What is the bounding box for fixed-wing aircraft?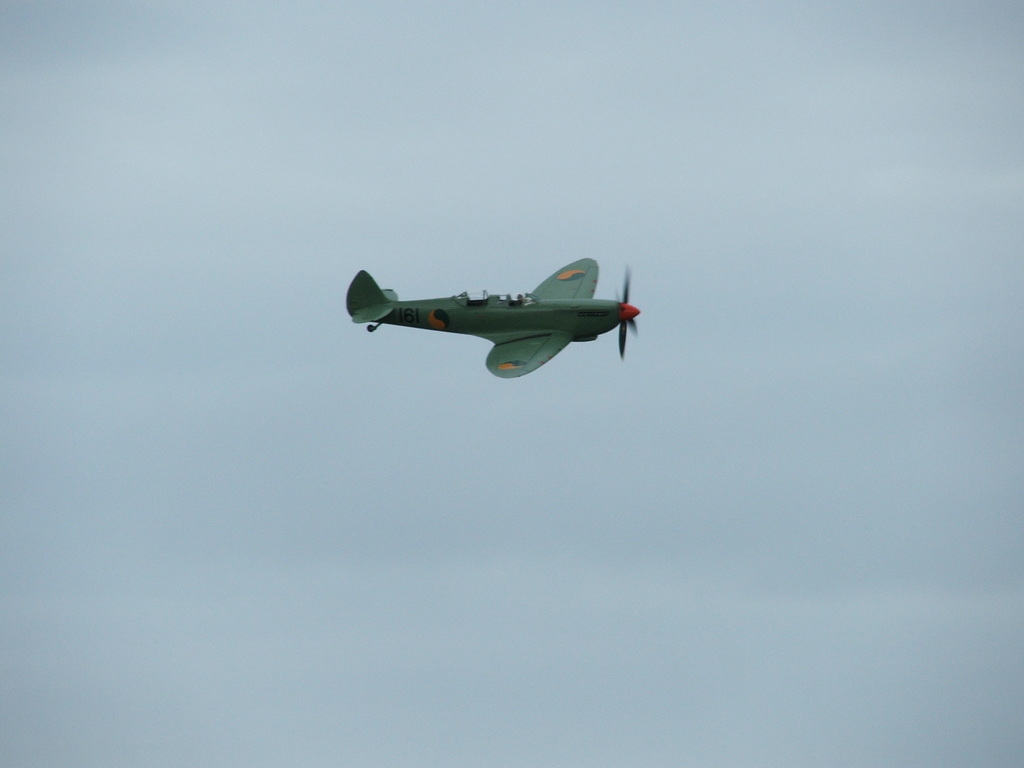
x1=345, y1=256, x2=644, y2=380.
